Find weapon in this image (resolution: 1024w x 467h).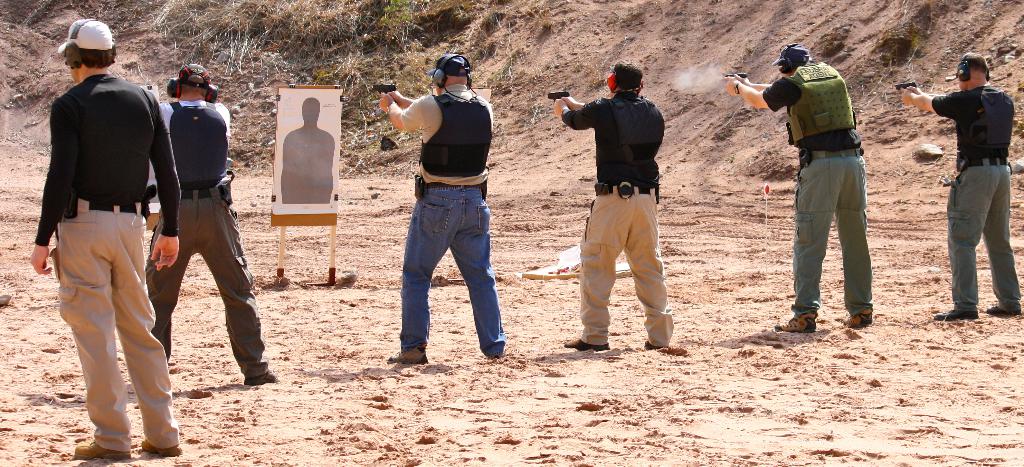
[left=724, top=72, right=747, bottom=79].
